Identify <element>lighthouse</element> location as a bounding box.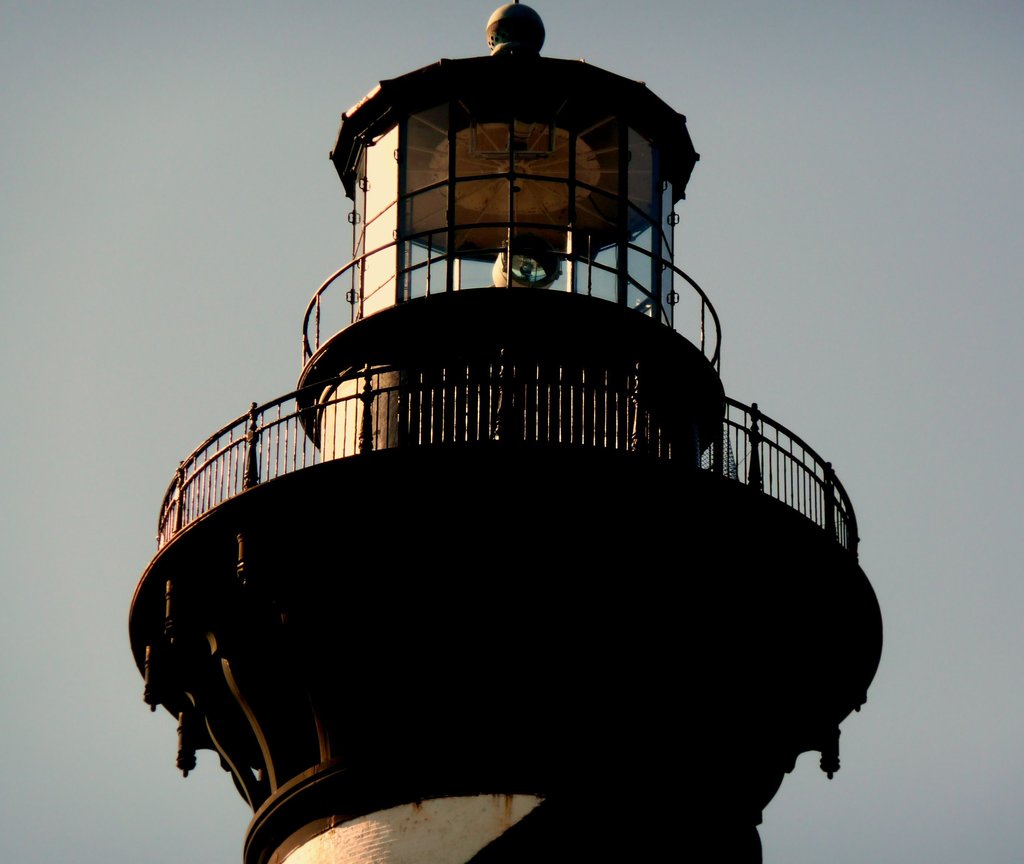
crop(131, 3, 875, 863).
